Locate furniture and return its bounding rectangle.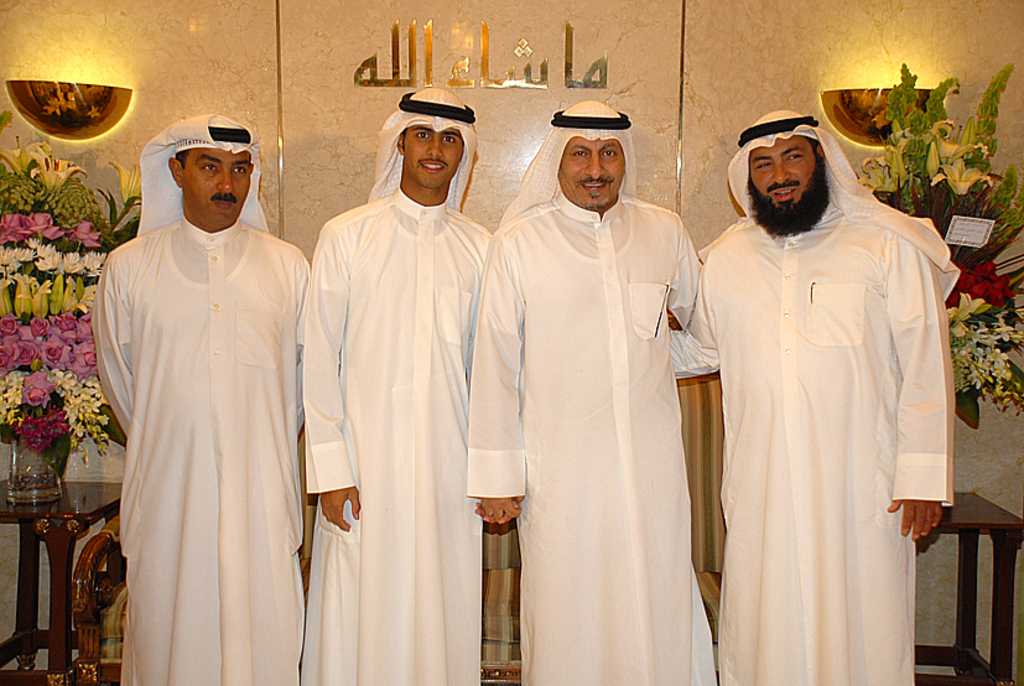
[916, 490, 1023, 685].
